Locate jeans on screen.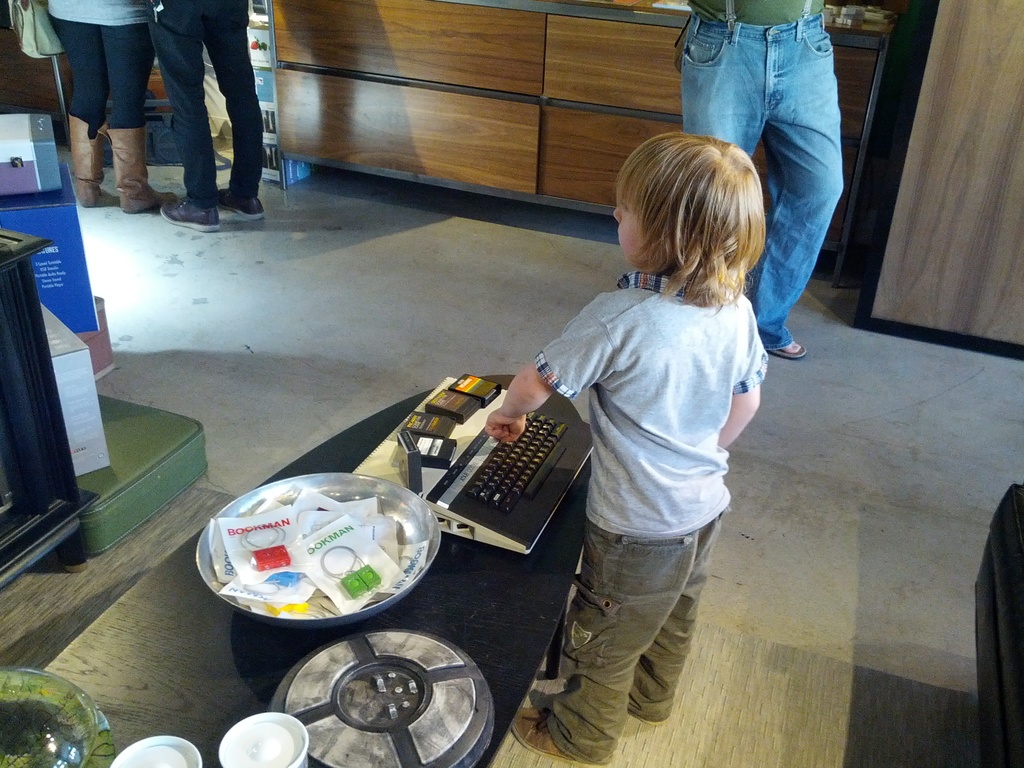
On screen at 691:13:858:299.
